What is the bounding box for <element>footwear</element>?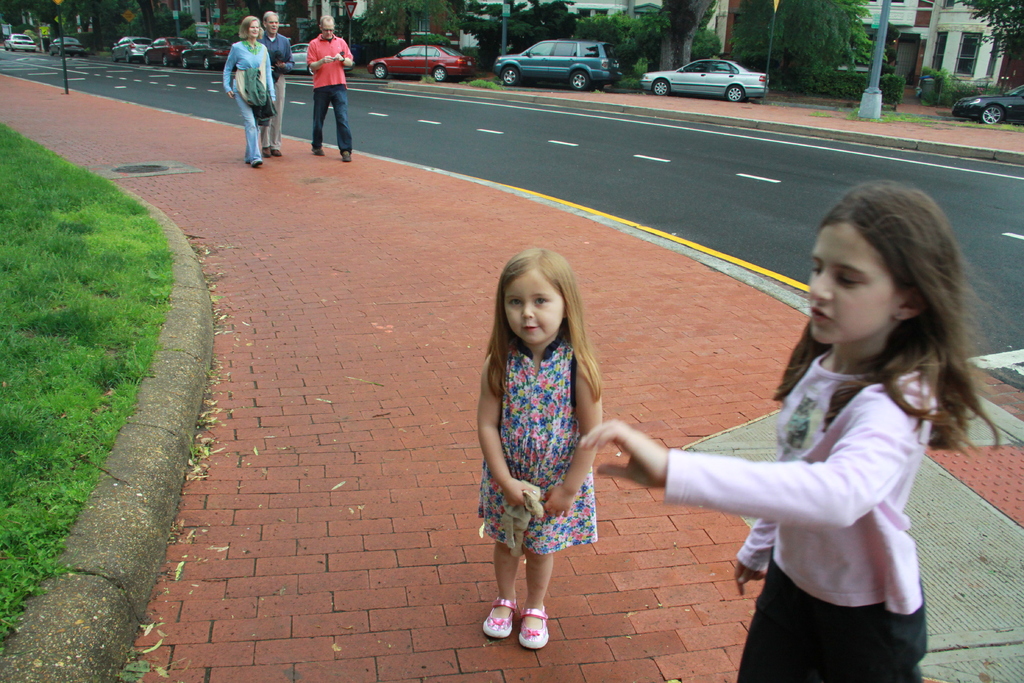
pyautogui.locateOnScreen(342, 149, 353, 161).
